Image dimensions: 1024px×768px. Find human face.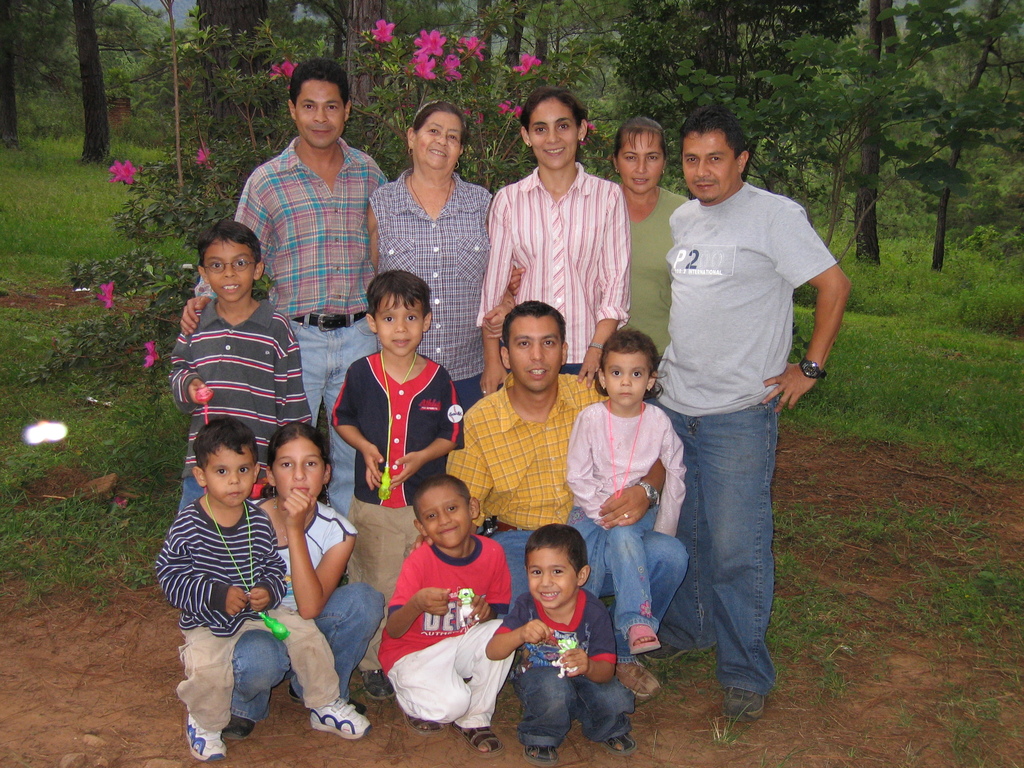
{"x1": 294, "y1": 78, "x2": 346, "y2": 148}.
